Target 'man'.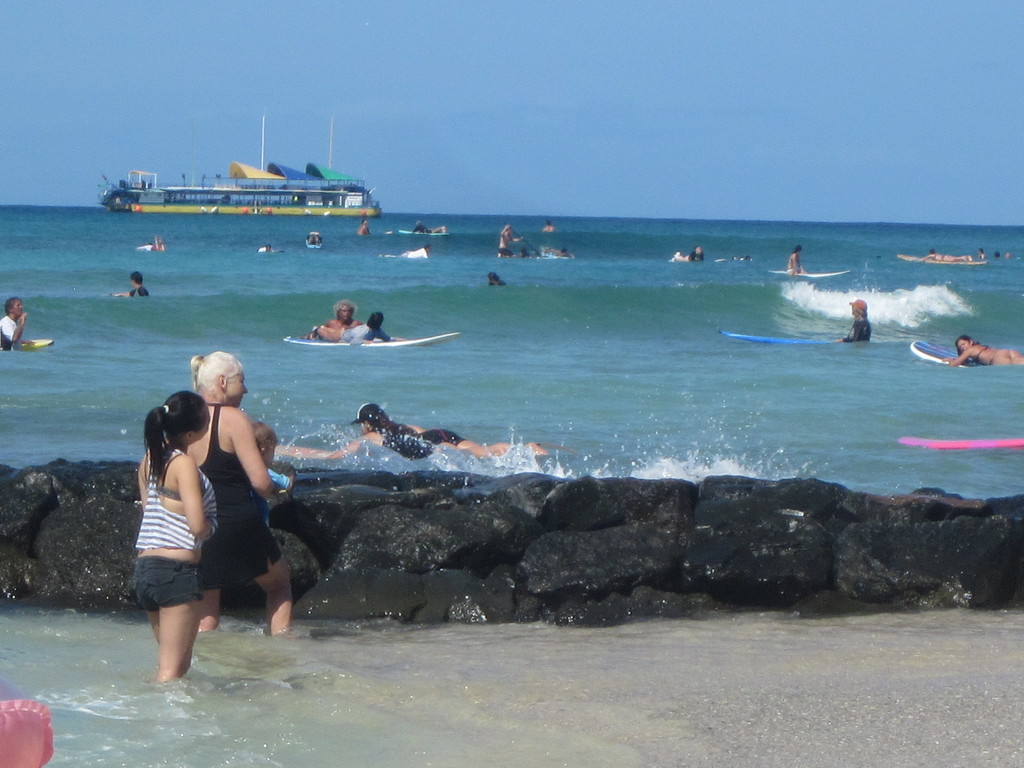
Target region: 673/246/706/260.
